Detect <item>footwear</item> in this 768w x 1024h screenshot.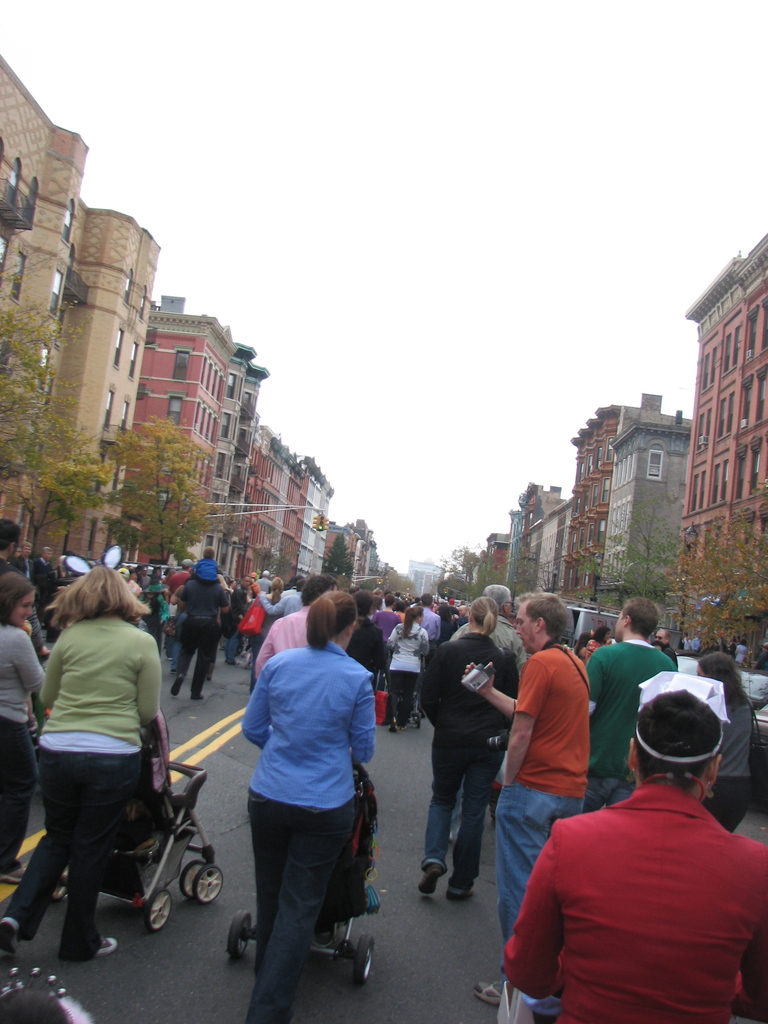
Detection: [389,716,398,733].
